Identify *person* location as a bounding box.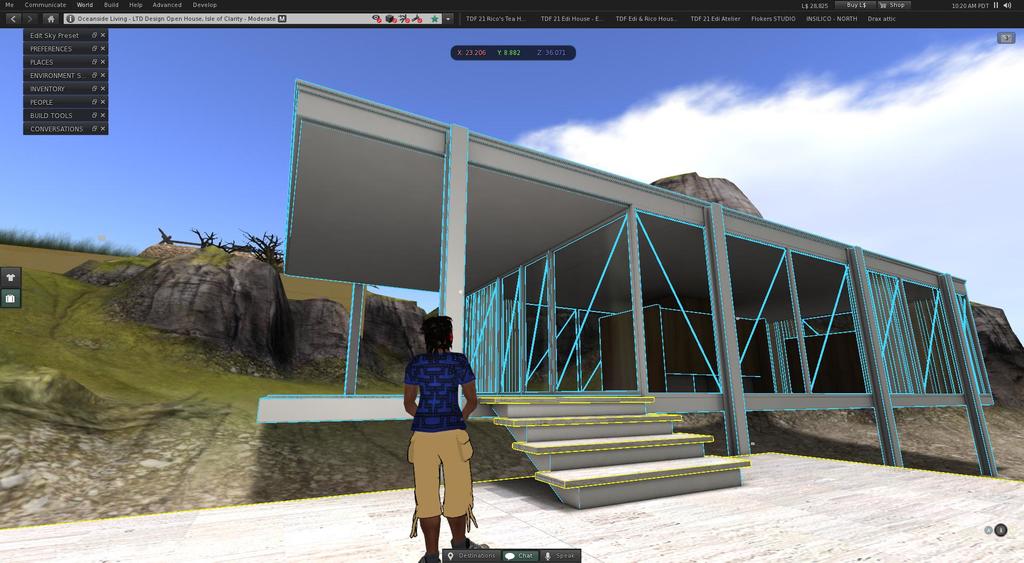
l=404, t=313, r=479, b=560.
